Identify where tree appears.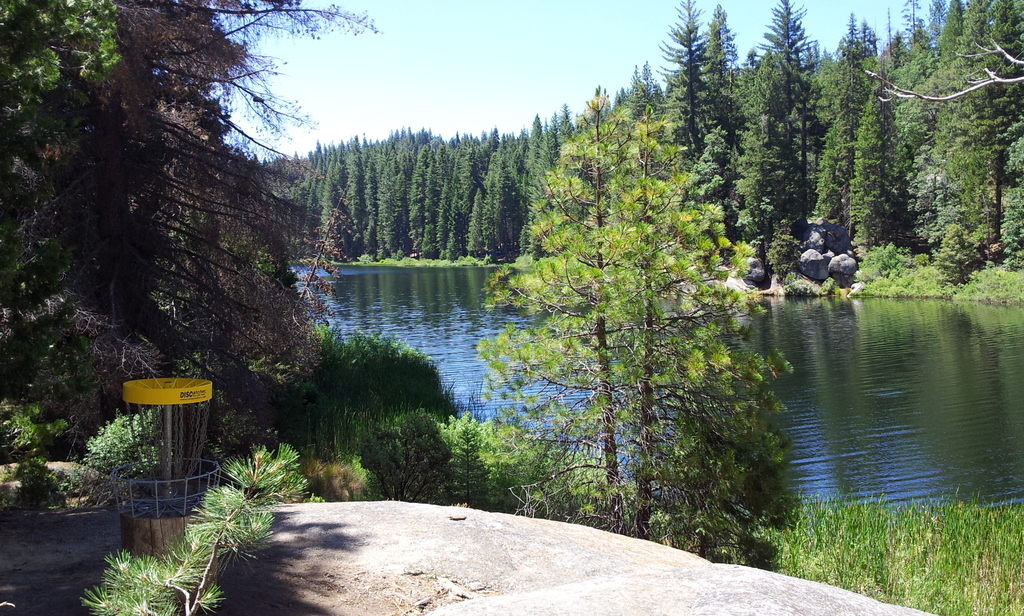
Appears at 852, 24, 908, 246.
